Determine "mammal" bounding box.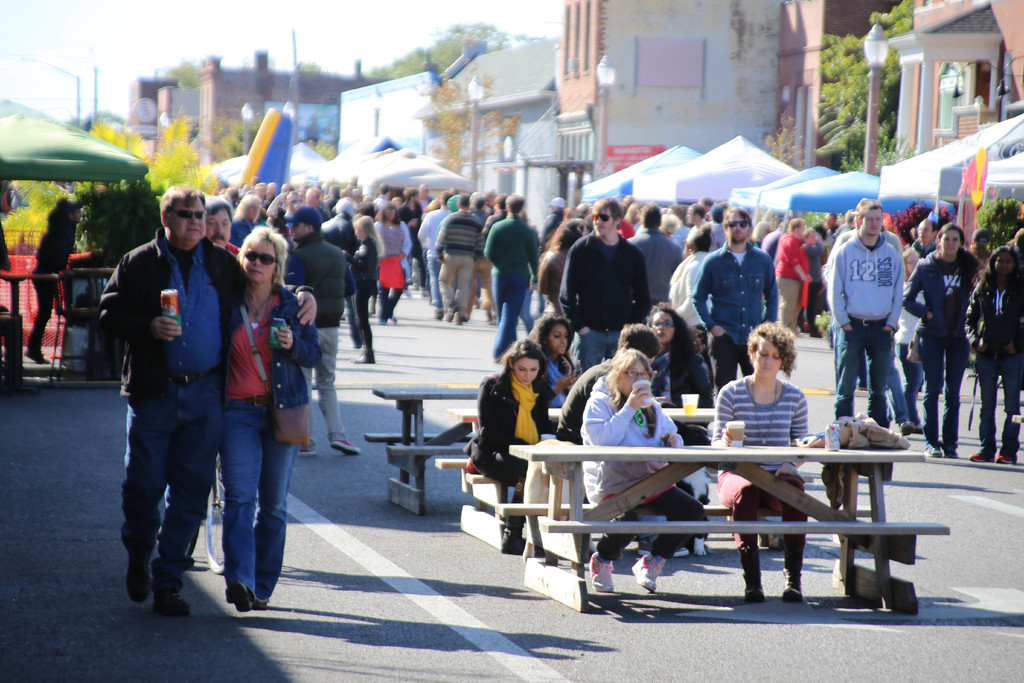
Determined: region(560, 317, 689, 554).
